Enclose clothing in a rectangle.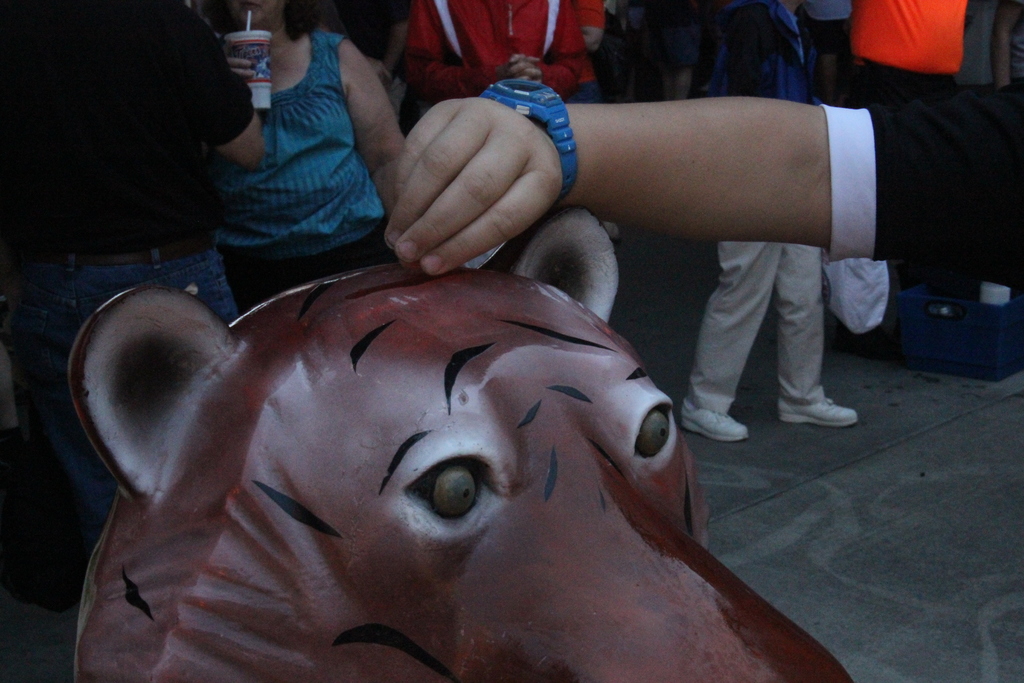
box(2, 2, 259, 556).
